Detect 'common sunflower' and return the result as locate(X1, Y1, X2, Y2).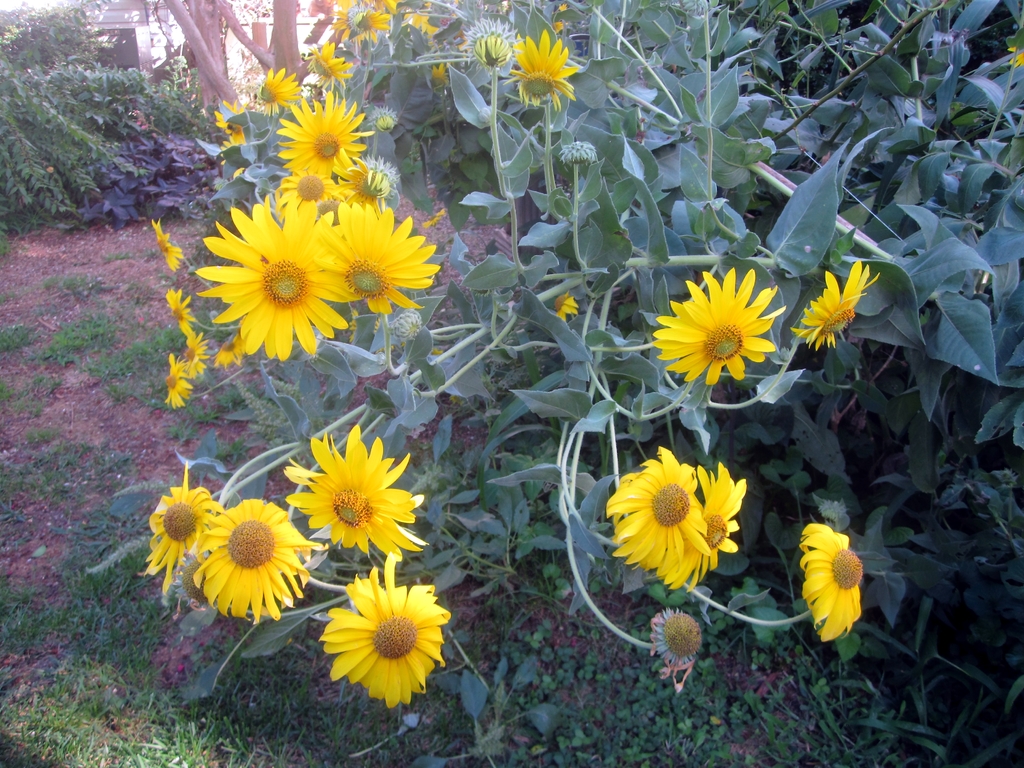
locate(253, 67, 314, 111).
